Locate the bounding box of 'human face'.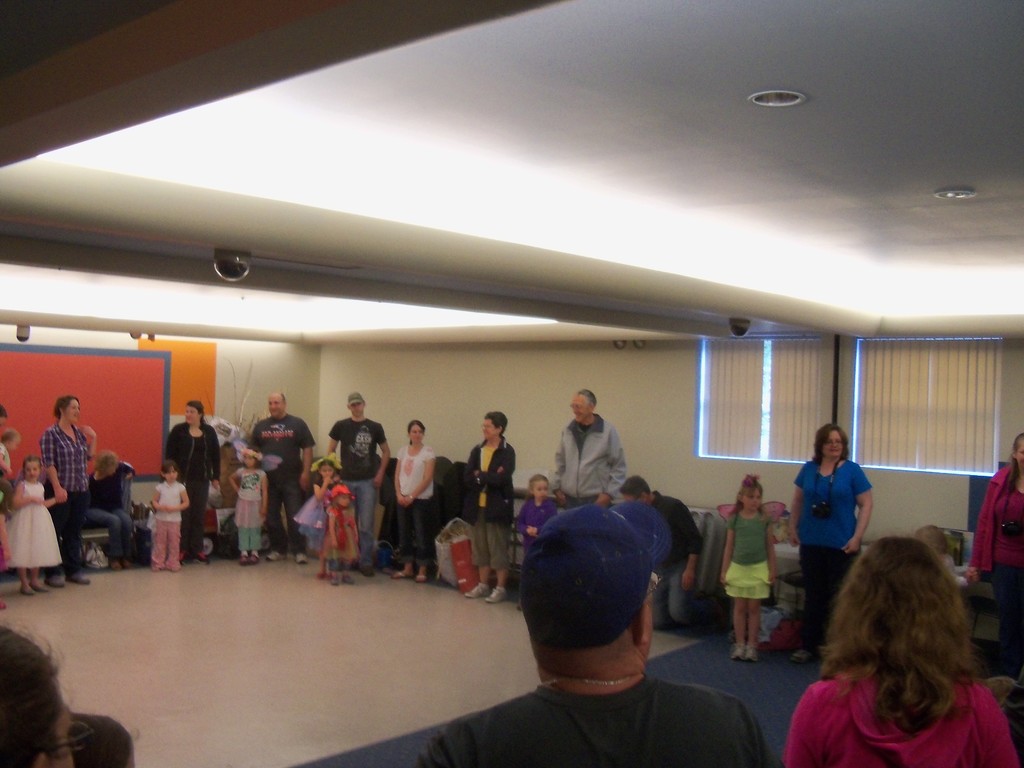
Bounding box: region(744, 491, 762, 511).
